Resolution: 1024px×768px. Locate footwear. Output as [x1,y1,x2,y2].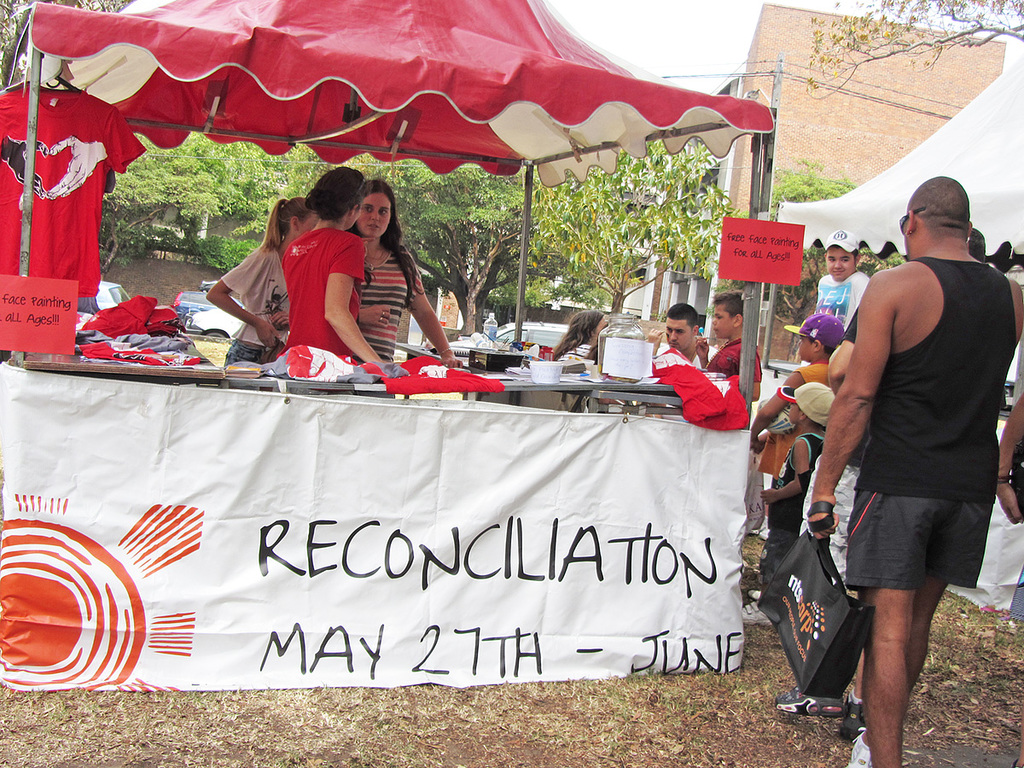
[744,588,761,602].
